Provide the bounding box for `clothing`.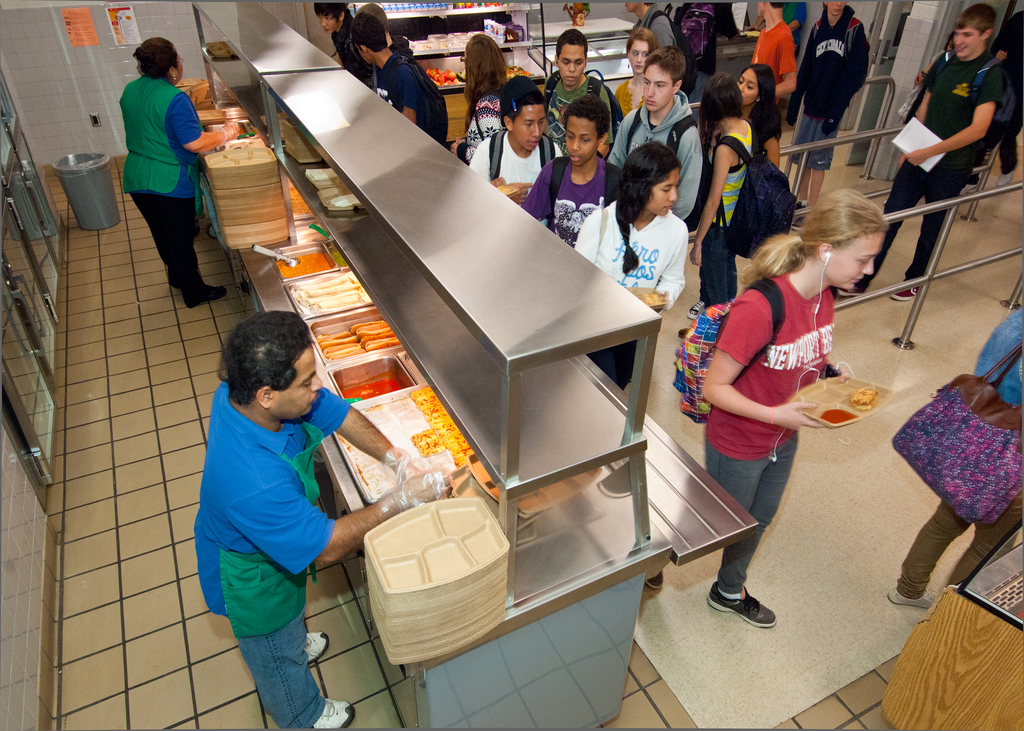
rect(899, 495, 1020, 599).
